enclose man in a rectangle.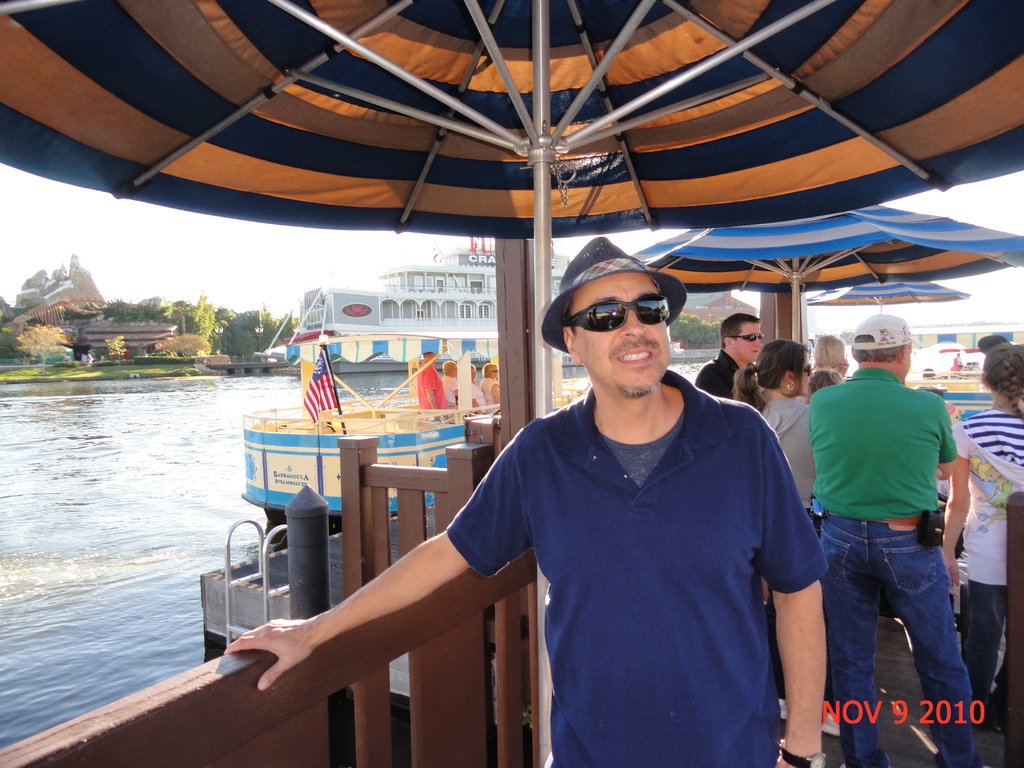
left=226, top=239, right=831, bottom=767.
